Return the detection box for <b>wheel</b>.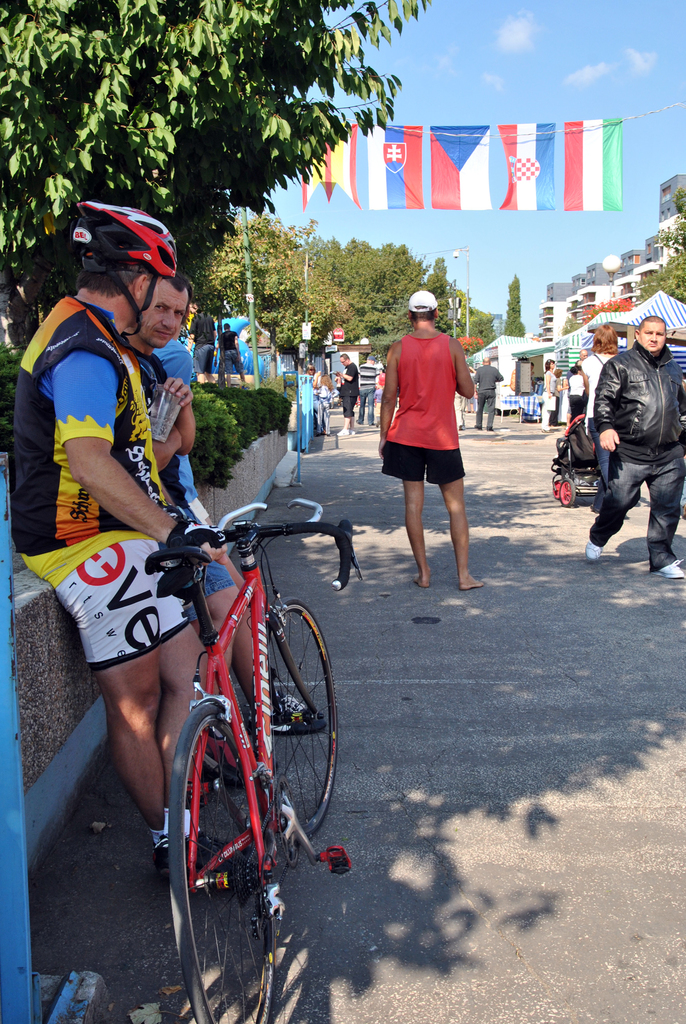
[x1=165, y1=673, x2=291, y2=996].
